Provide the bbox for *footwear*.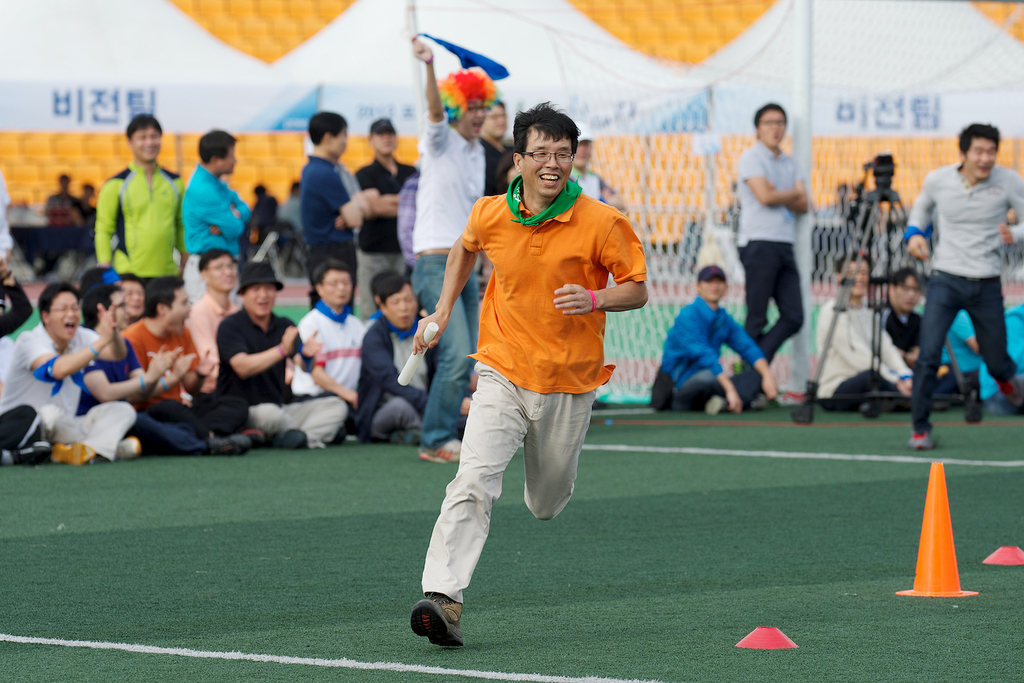
left=108, top=437, right=141, bottom=459.
